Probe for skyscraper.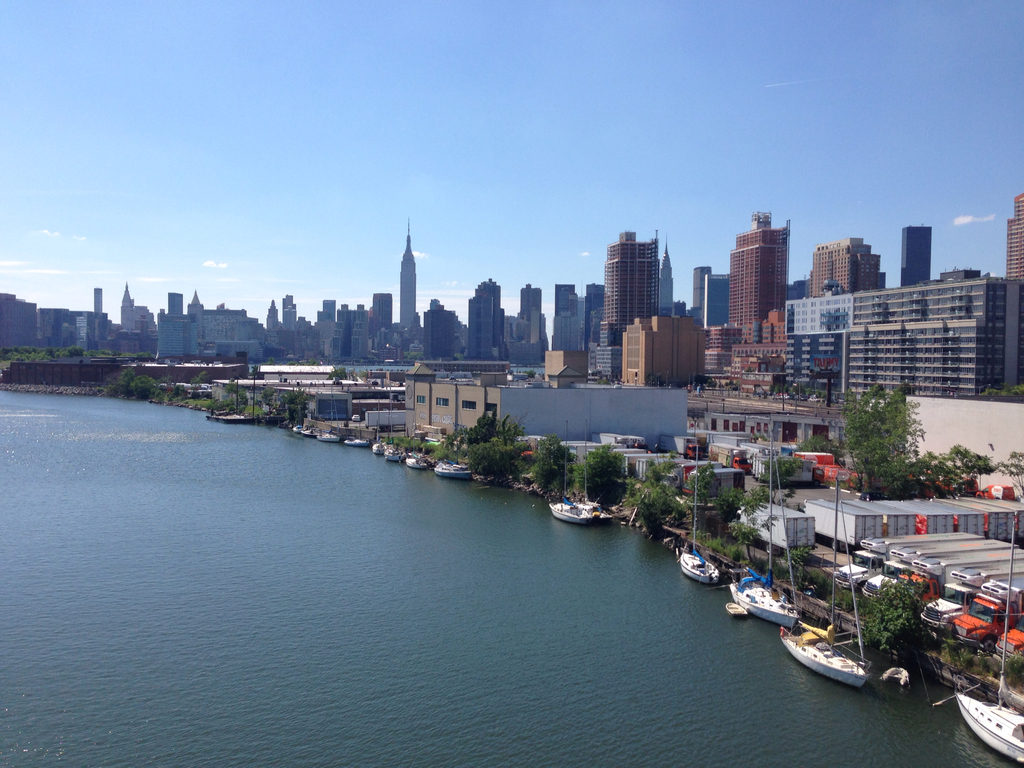
Probe result: left=552, top=282, right=579, bottom=318.
